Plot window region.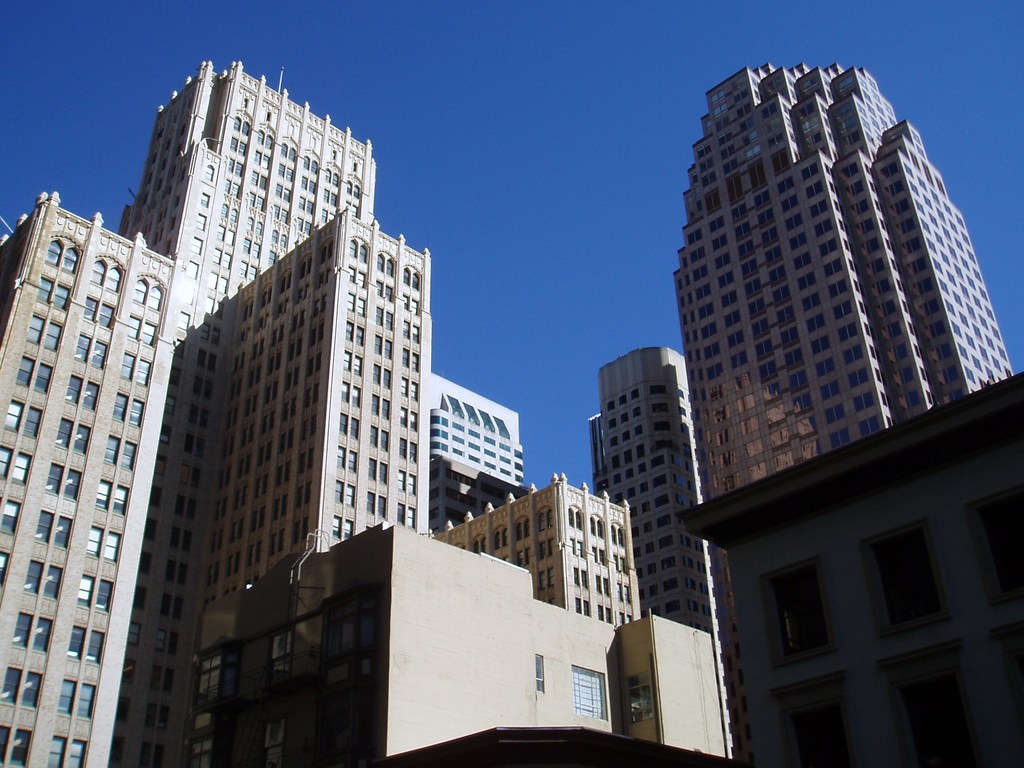
Plotted at <bbox>54, 673, 71, 715</bbox>.
